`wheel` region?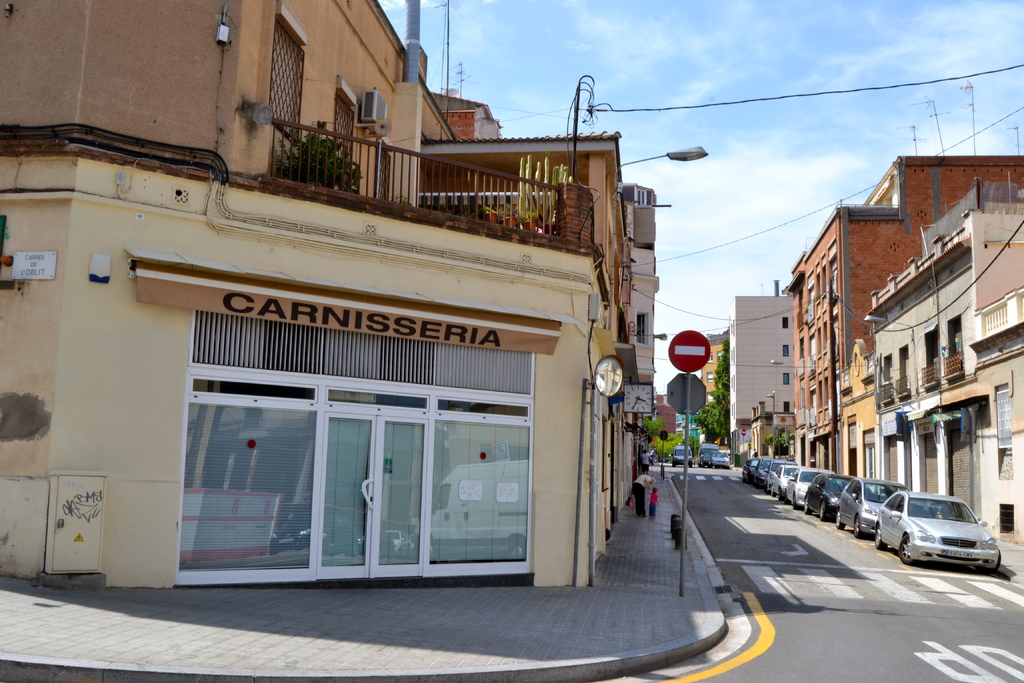
select_region(901, 534, 920, 562)
